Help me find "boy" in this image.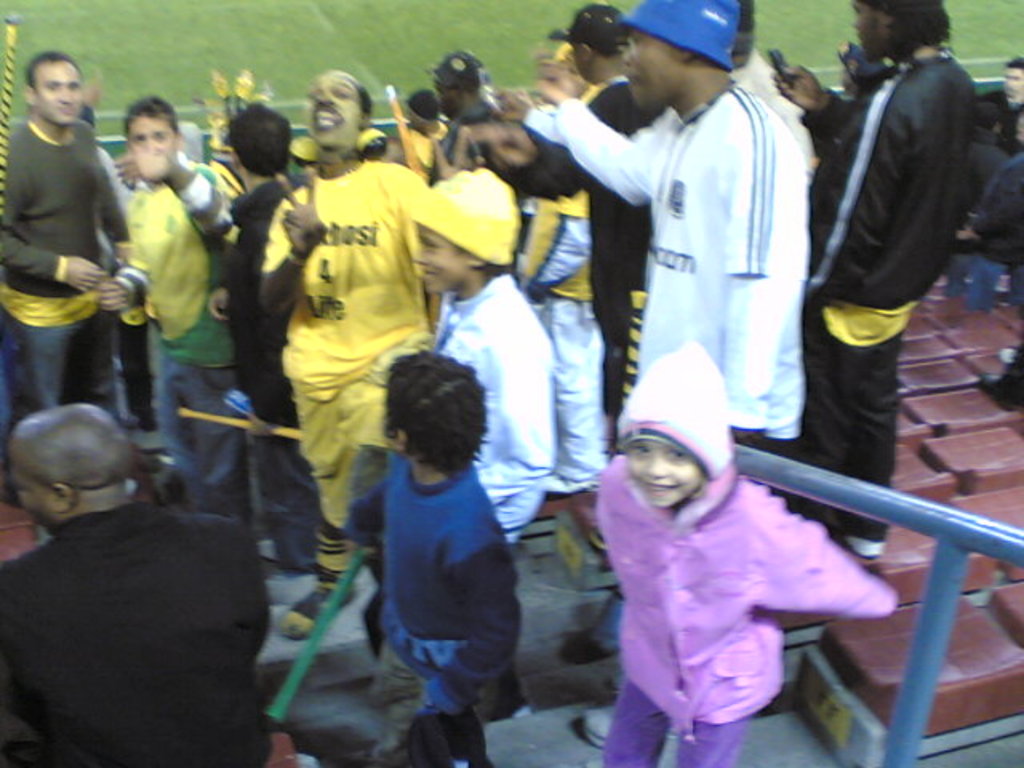
Found it: bbox(590, 339, 906, 766).
